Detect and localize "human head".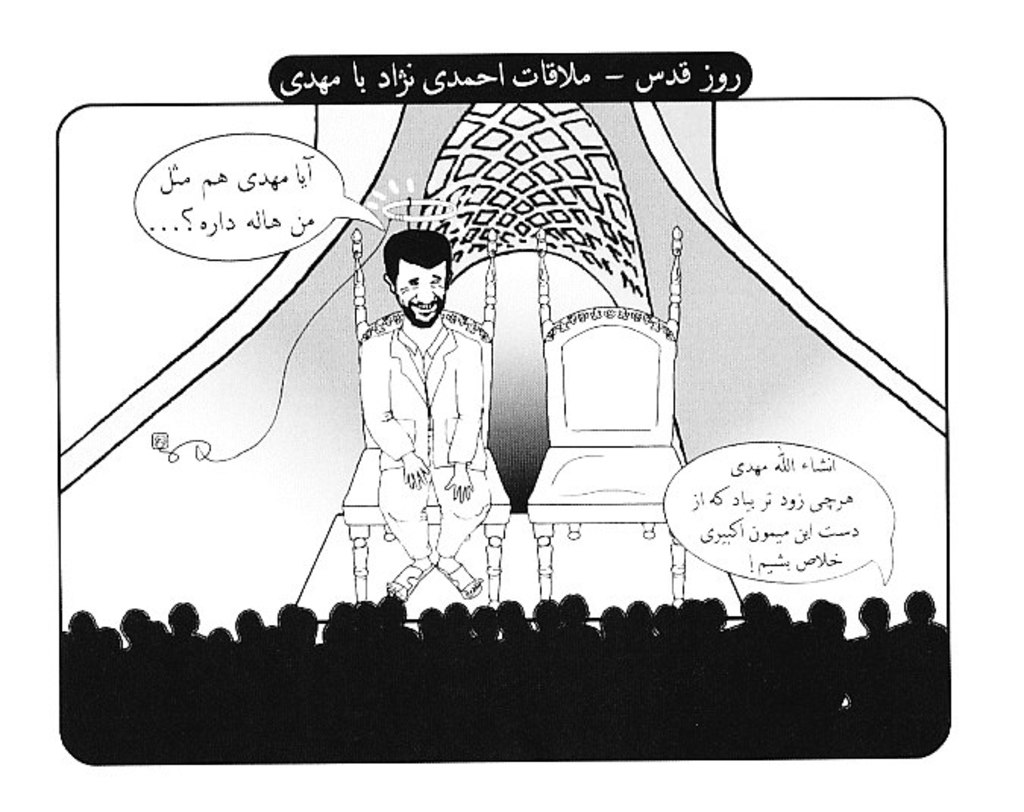
Localized at l=67, t=609, r=97, b=636.
